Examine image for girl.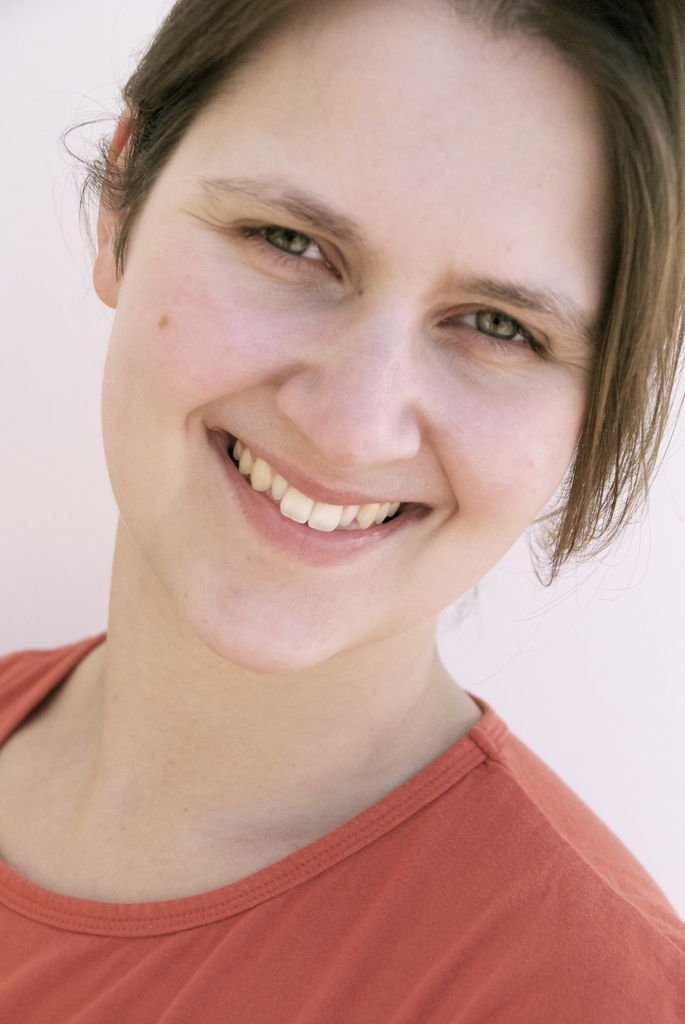
Examination result: select_region(0, 0, 684, 1023).
